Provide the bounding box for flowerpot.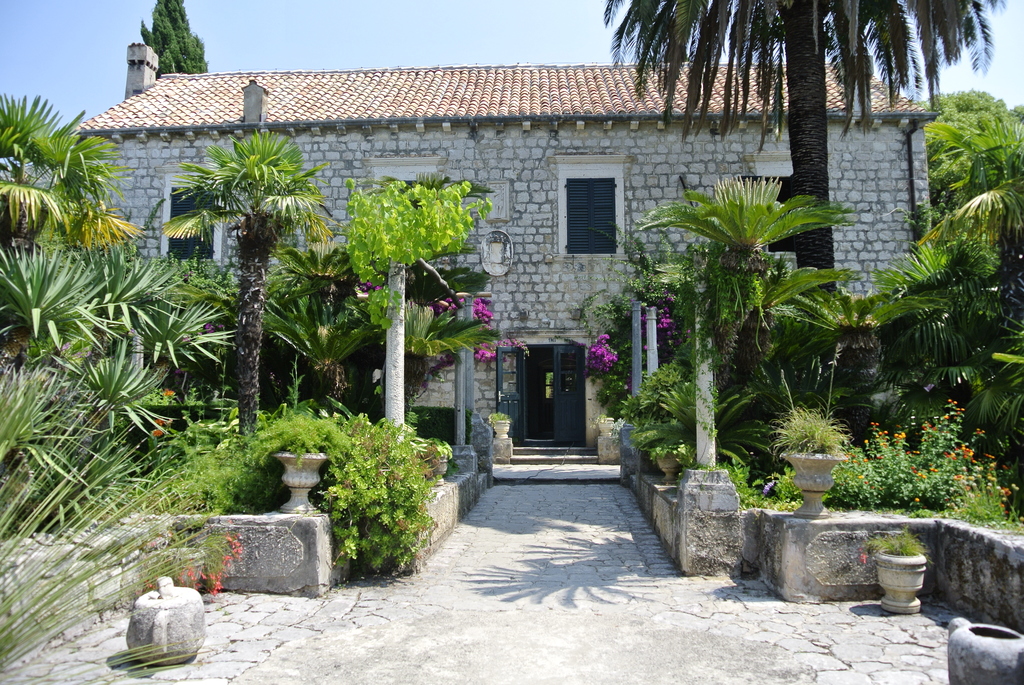
l=778, t=450, r=845, b=520.
